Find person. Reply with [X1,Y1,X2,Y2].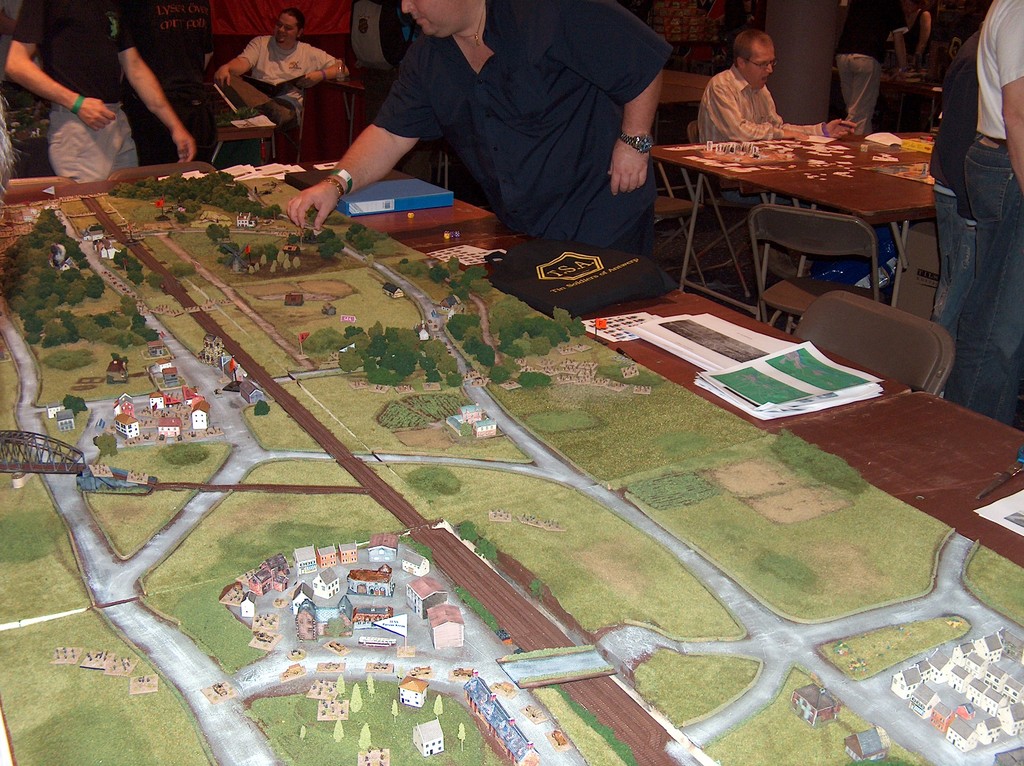
[936,0,1023,442].
